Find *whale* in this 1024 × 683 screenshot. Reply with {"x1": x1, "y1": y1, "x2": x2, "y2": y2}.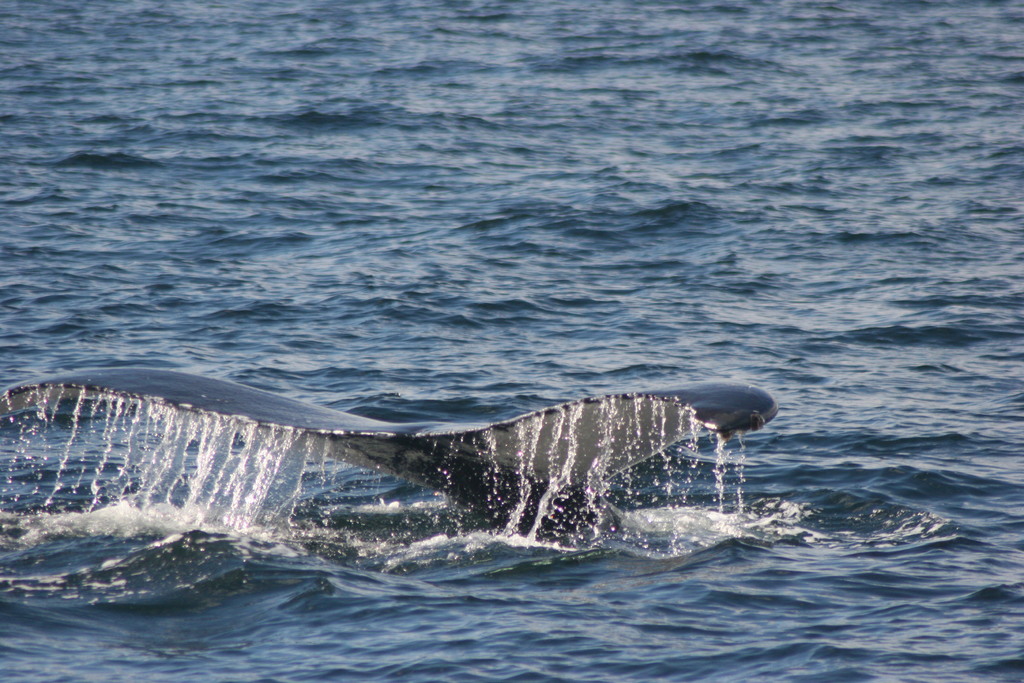
{"x1": 0, "y1": 366, "x2": 778, "y2": 551}.
